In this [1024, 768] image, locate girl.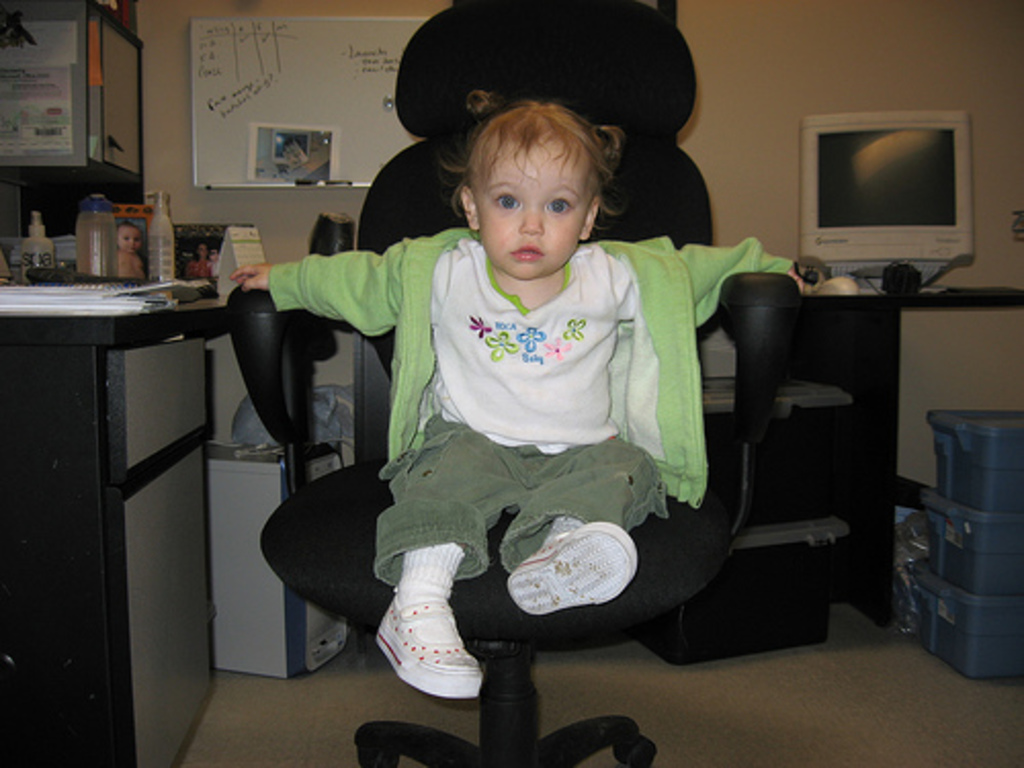
Bounding box: region(227, 106, 821, 700).
